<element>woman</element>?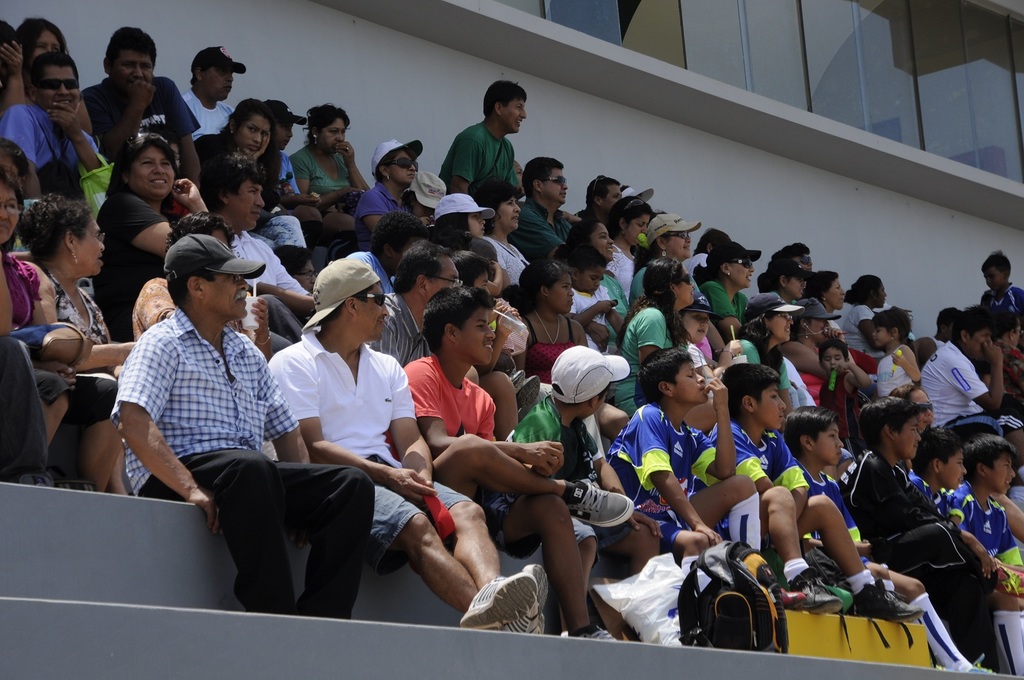
<region>0, 135, 47, 212</region>
